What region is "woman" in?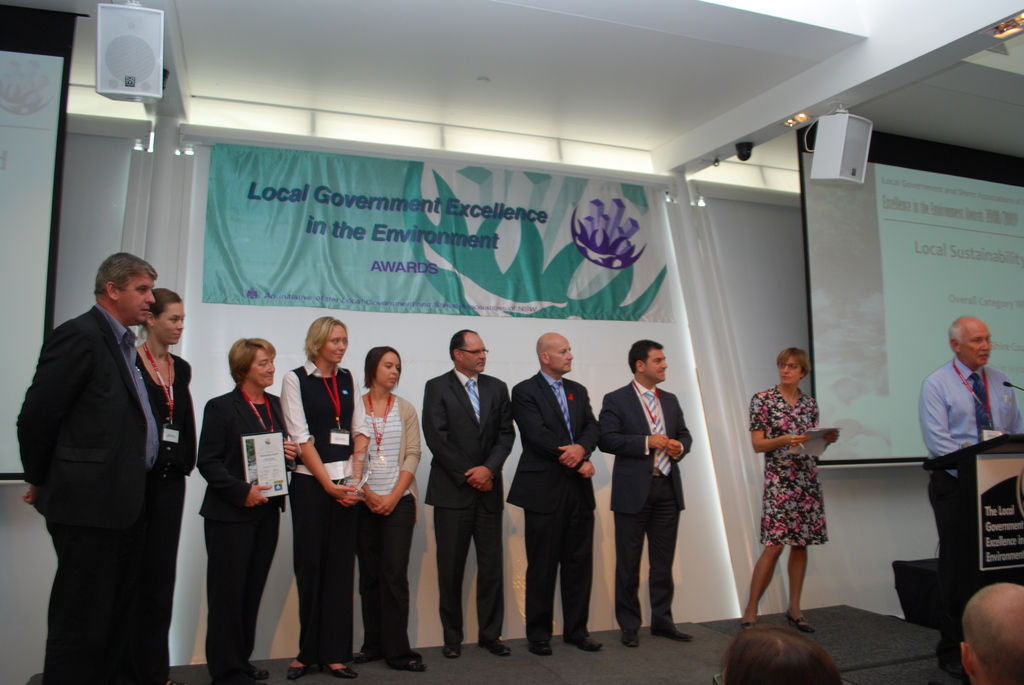
crop(281, 315, 386, 680).
